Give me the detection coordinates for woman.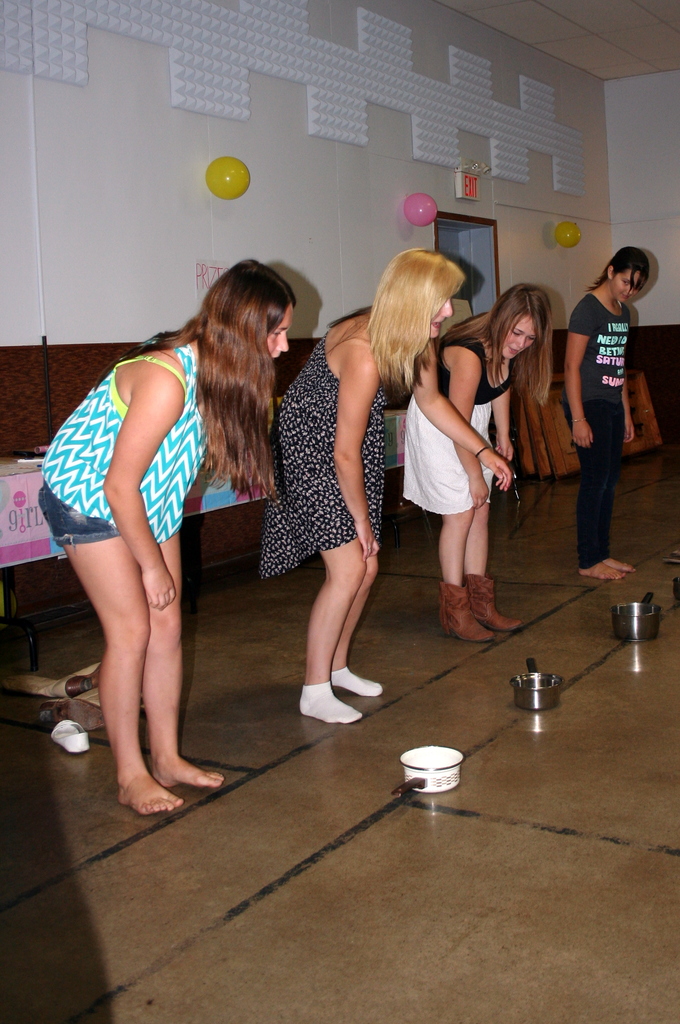
x1=404, y1=281, x2=546, y2=639.
